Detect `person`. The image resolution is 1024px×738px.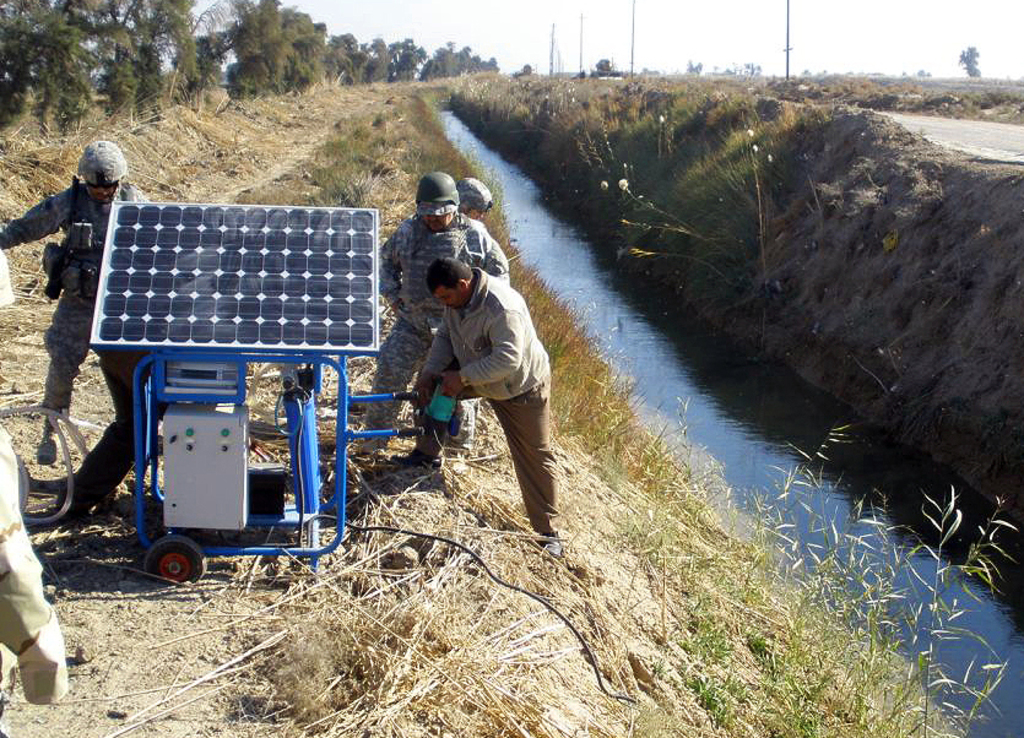
{"left": 406, "top": 248, "right": 560, "bottom": 557}.
